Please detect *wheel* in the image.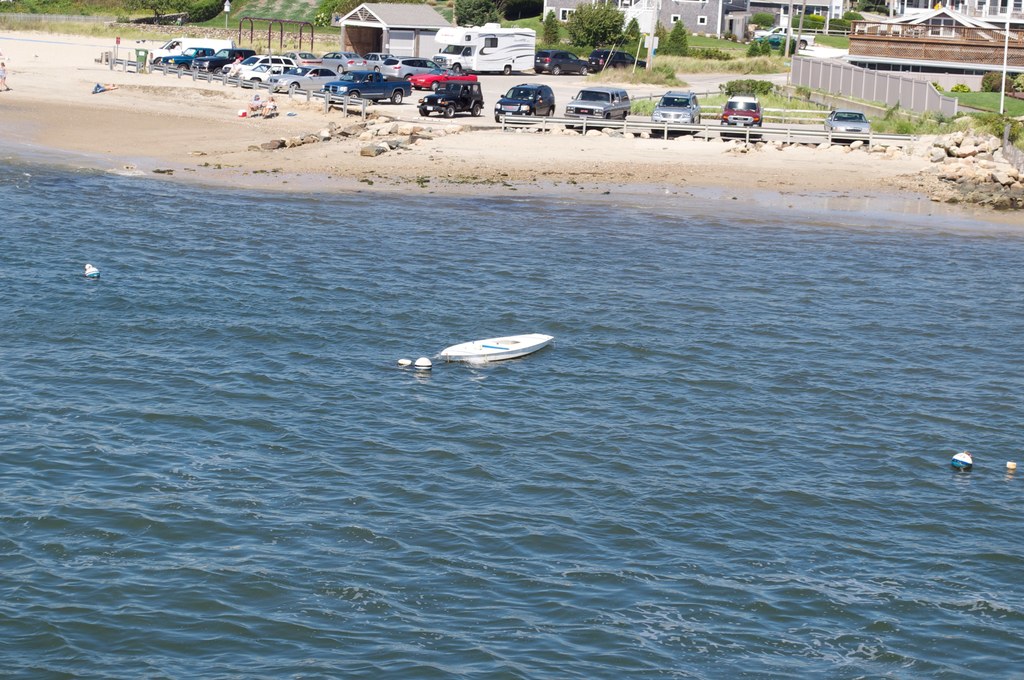
region(391, 92, 404, 102).
